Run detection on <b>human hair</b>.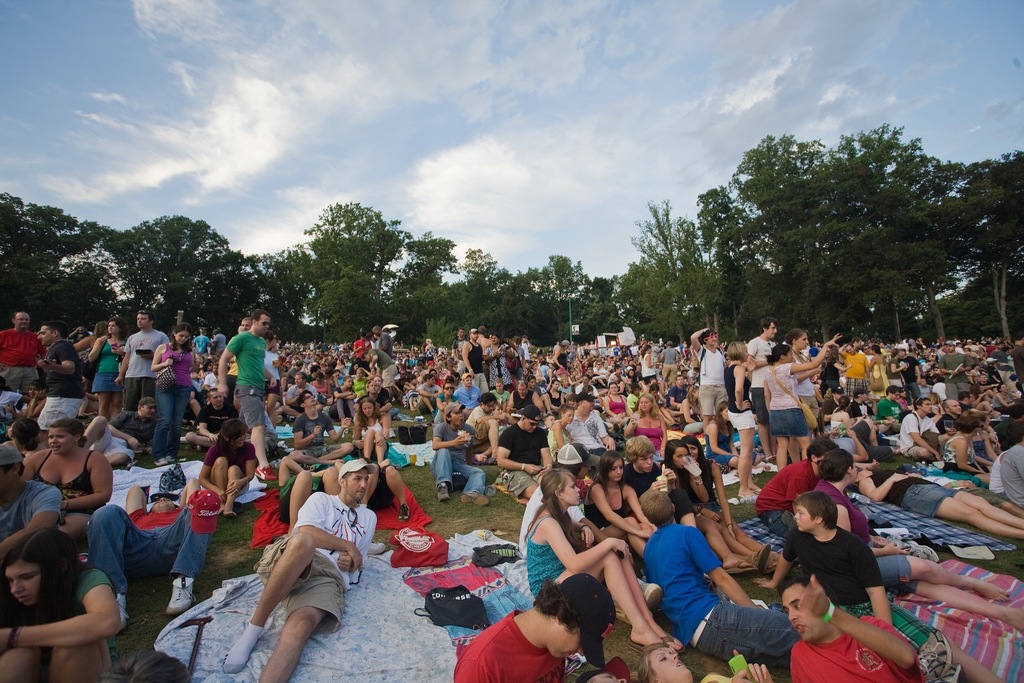
Result: 559/404/576/420.
